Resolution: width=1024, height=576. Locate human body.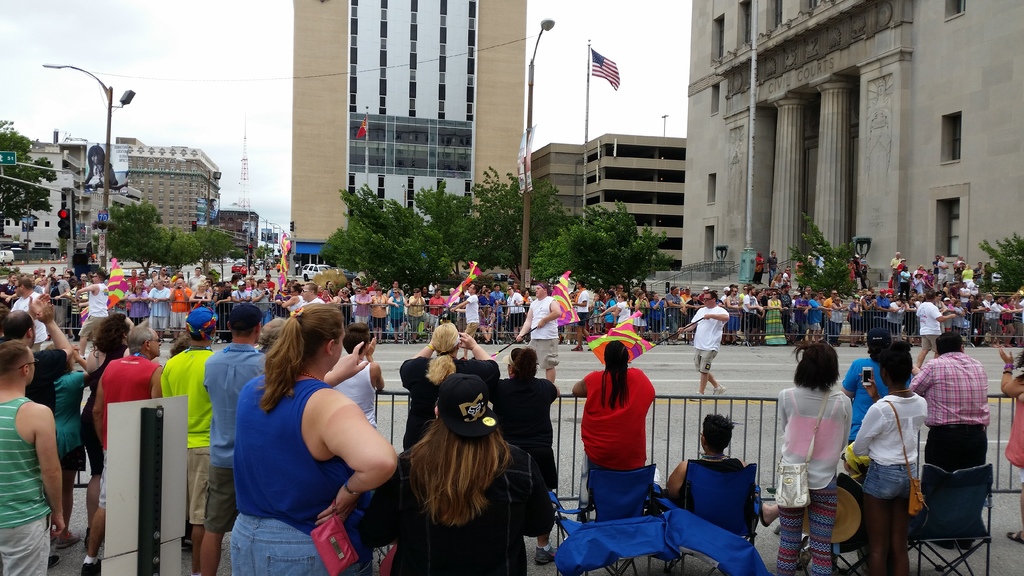
region(565, 333, 658, 520).
